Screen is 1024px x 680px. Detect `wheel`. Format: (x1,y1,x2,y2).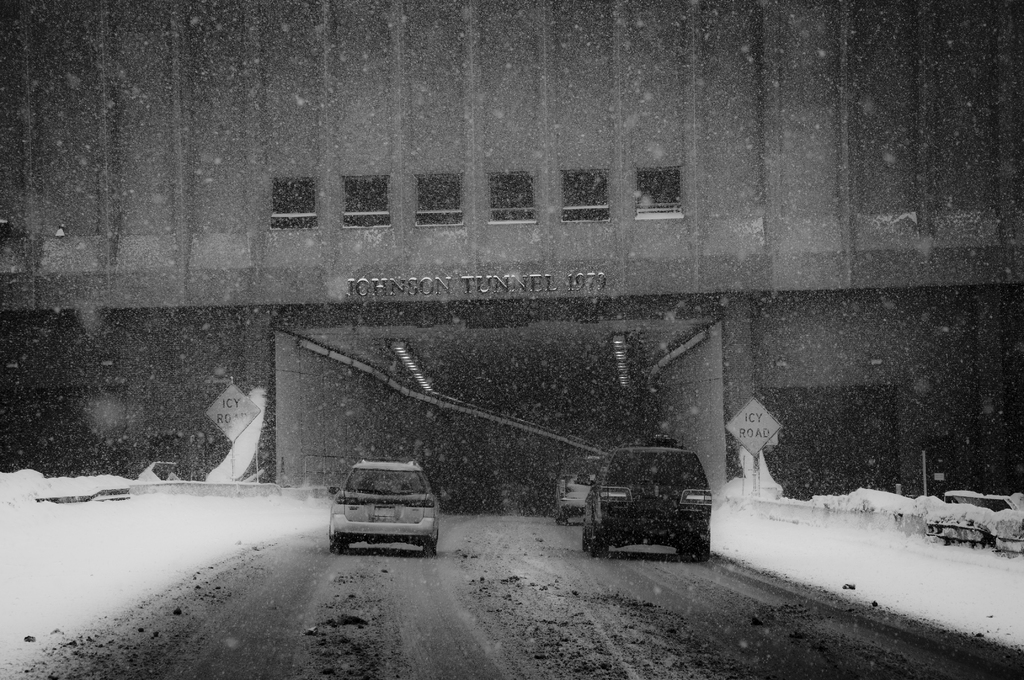
(586,537,609,562).
